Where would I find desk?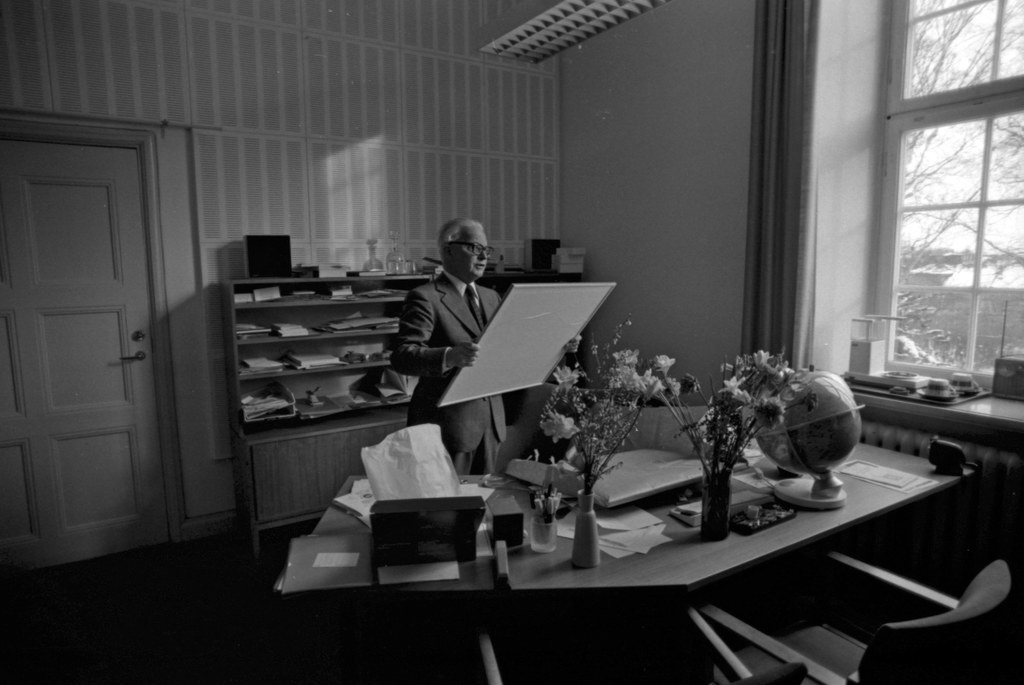
At (441,448,995,668).
